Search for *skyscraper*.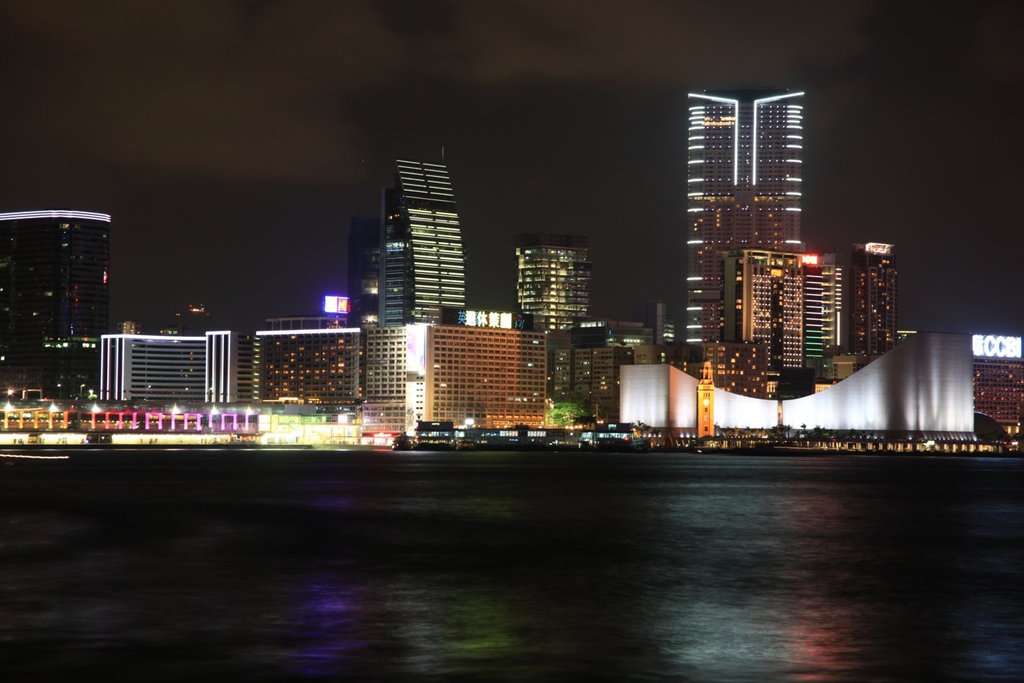
Found at 516:232:590:335.
